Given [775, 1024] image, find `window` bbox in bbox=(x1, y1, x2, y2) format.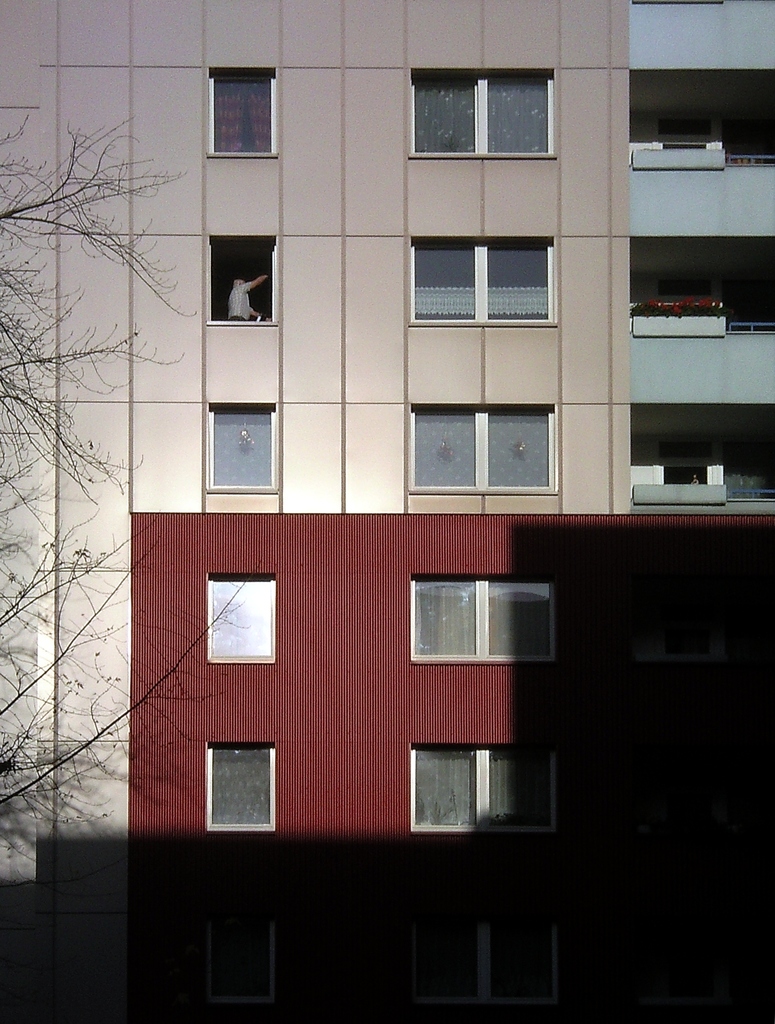
bbox=(411, 237, 553, 328).
